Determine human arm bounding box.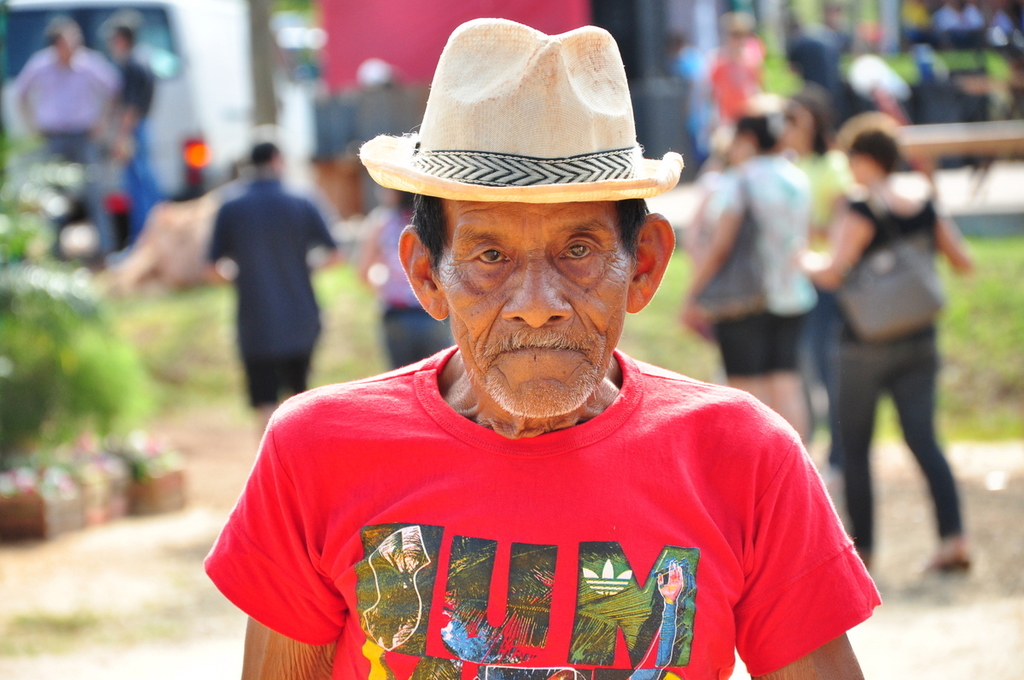
Determined: box(116, 59, 145, 165).
